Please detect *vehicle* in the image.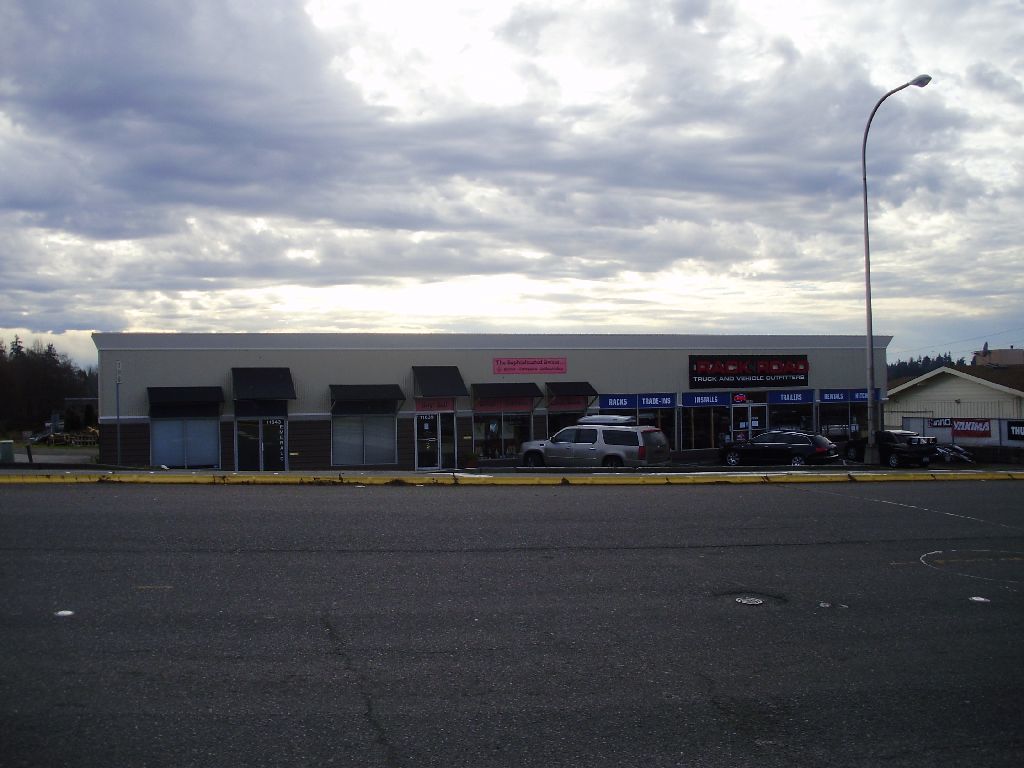
locate(711, 427, 843, 470).
